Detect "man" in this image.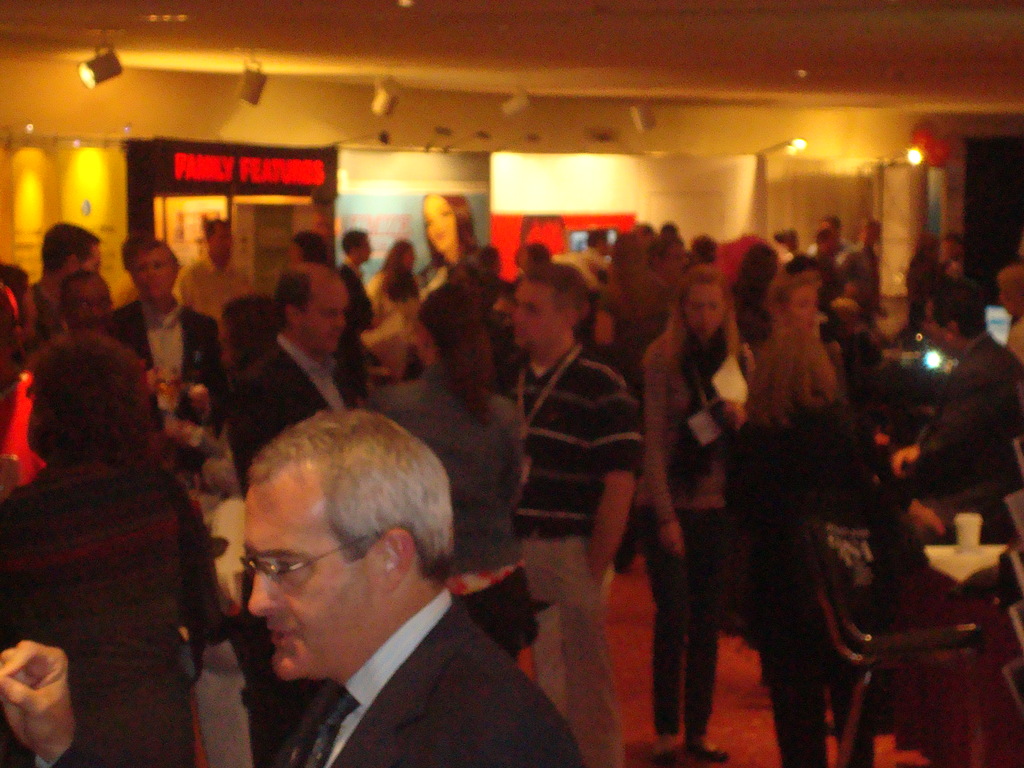
Detection: 776, 225, 803, 260.
